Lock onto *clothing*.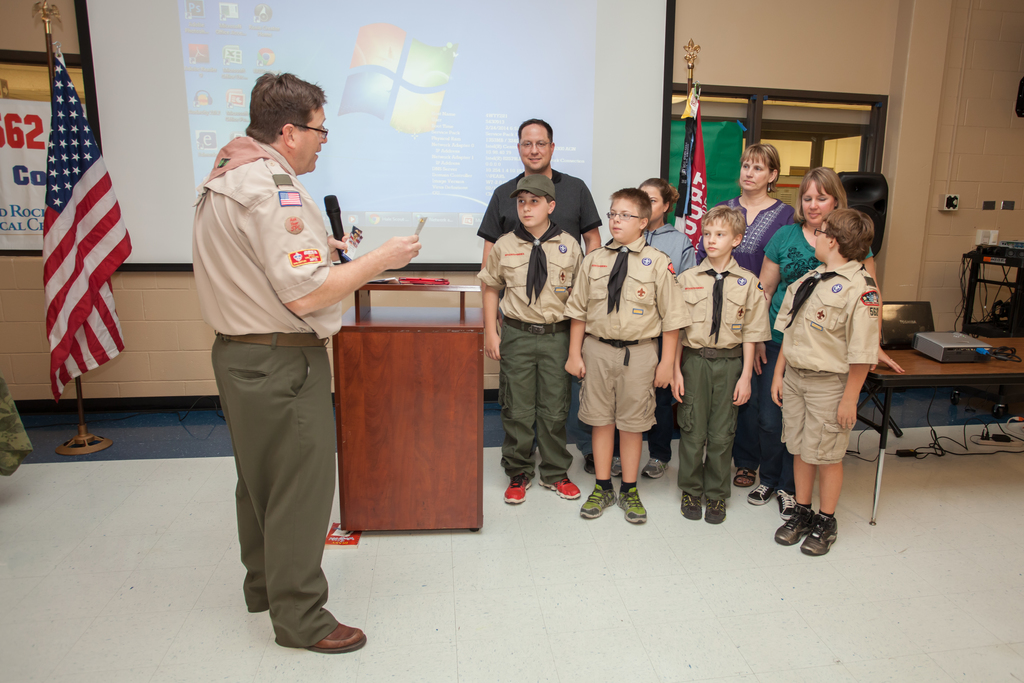
Locked: region(474, 165, 602, 455).
